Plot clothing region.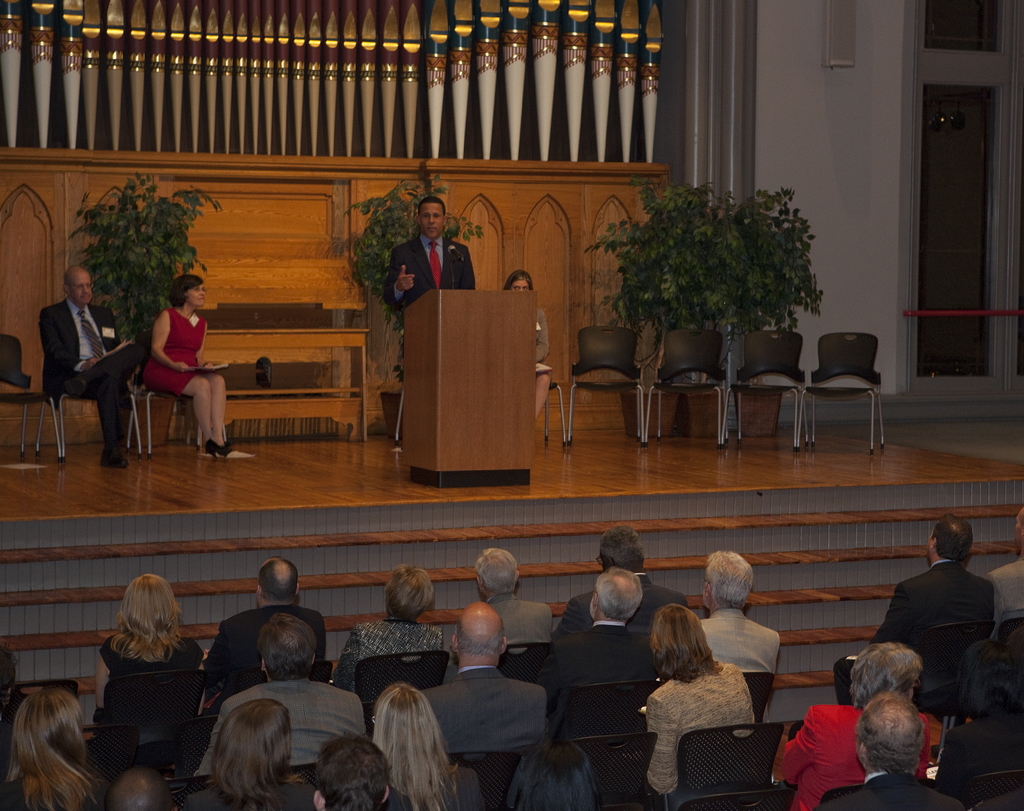
Plotted at [826,557,1001,714].
